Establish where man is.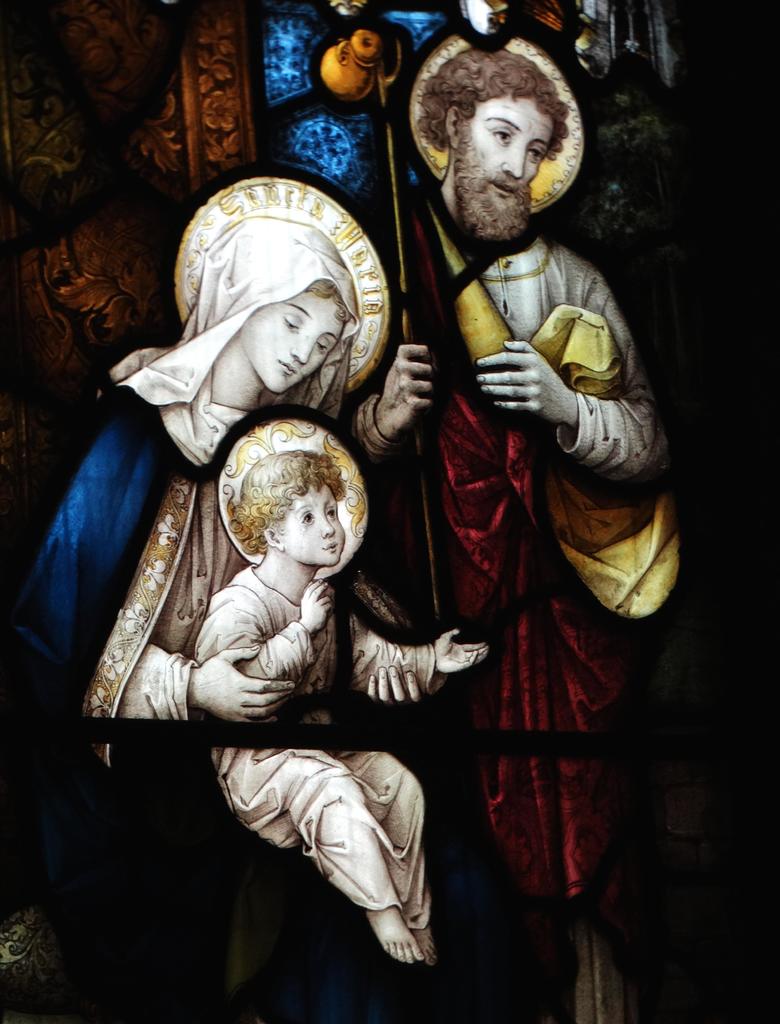
Established at (338, 37, 663, 966).
